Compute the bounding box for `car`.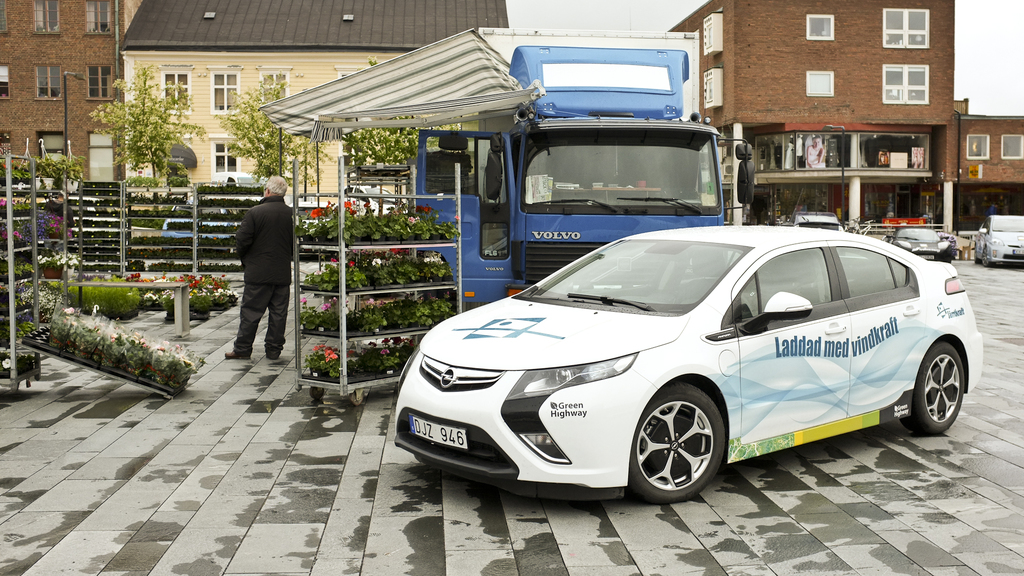
bbox(886, 229, 956, 262).
